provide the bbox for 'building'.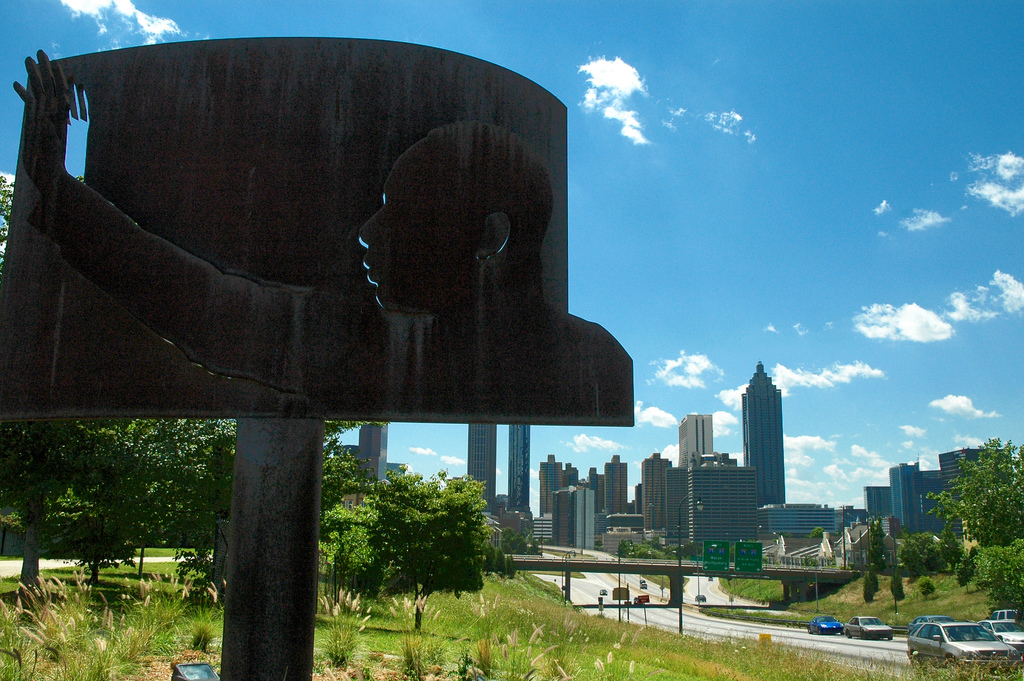
<bbox>361, 425, 387, 488</bbox>.
